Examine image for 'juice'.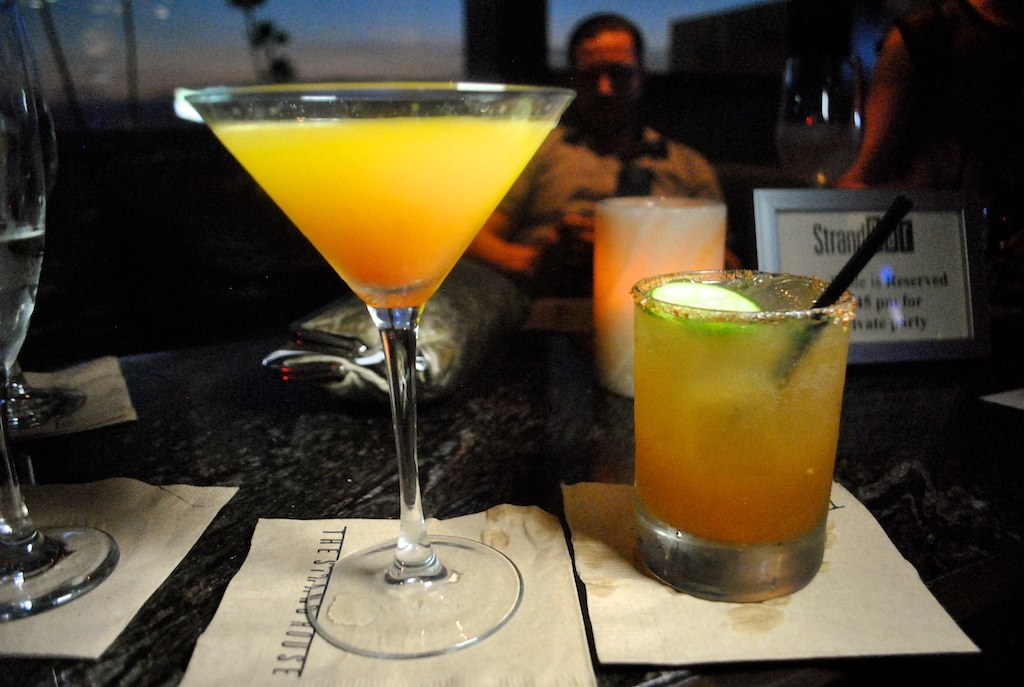
Examination result: select_region(209, 112, 556, 316).
